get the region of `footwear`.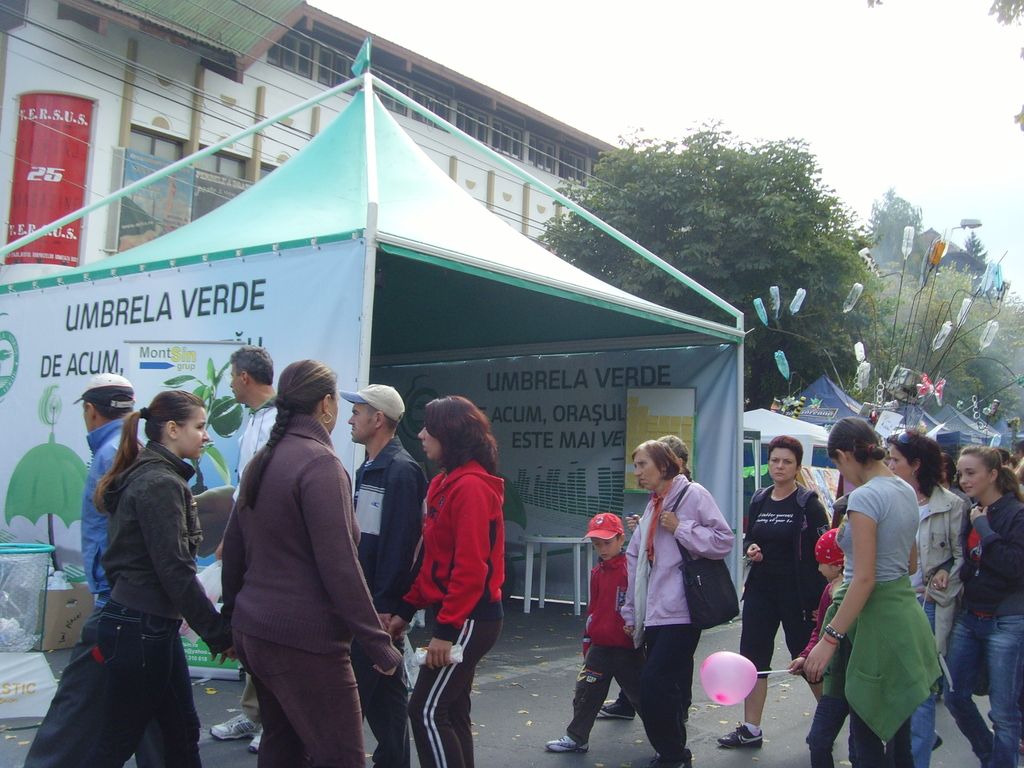
[647,748,694,767].
